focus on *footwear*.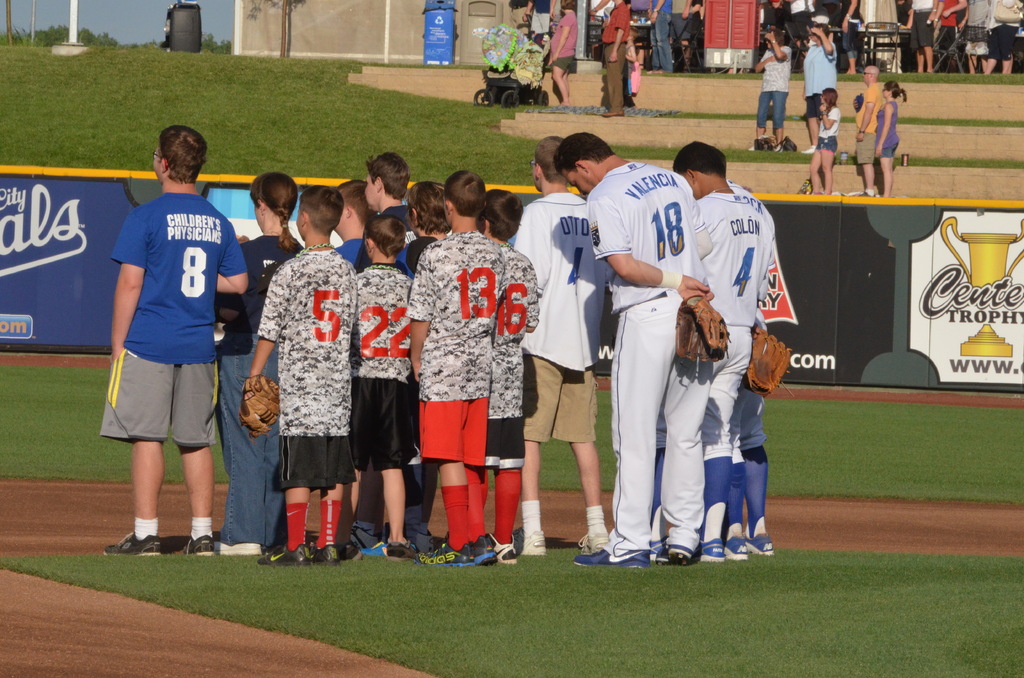
Focused at 601/108/627/118.
